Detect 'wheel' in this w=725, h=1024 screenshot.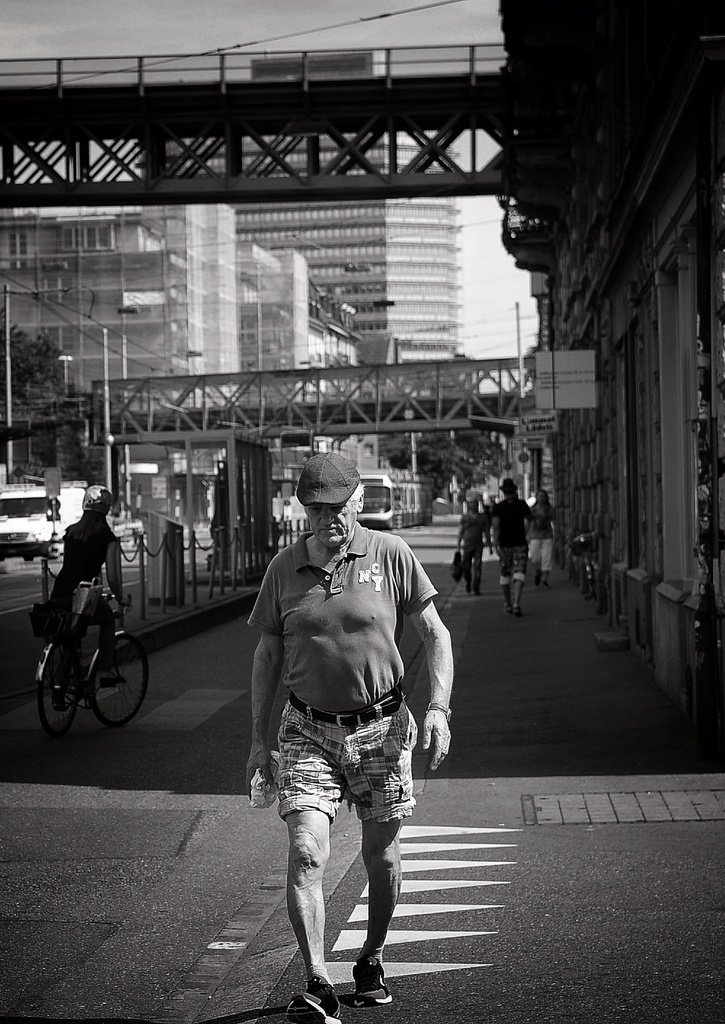
Detection: 36:643:85:737.
